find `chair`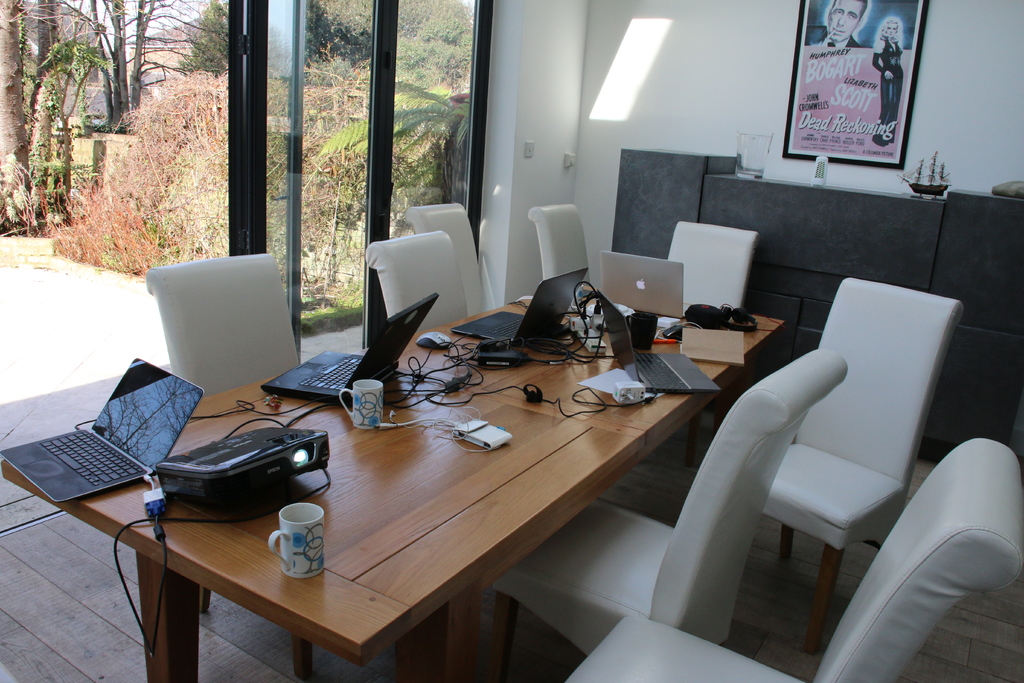
l=570, t=436, r=1023, b=682
